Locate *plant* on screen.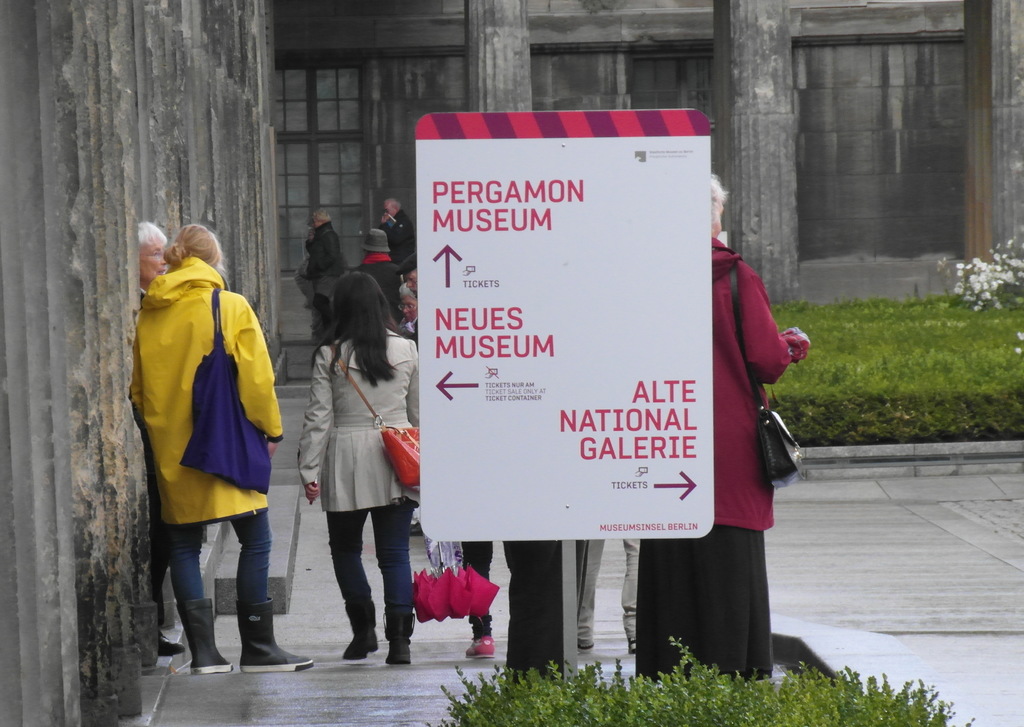
On screen at rect(938, 236, 1009, 325).
